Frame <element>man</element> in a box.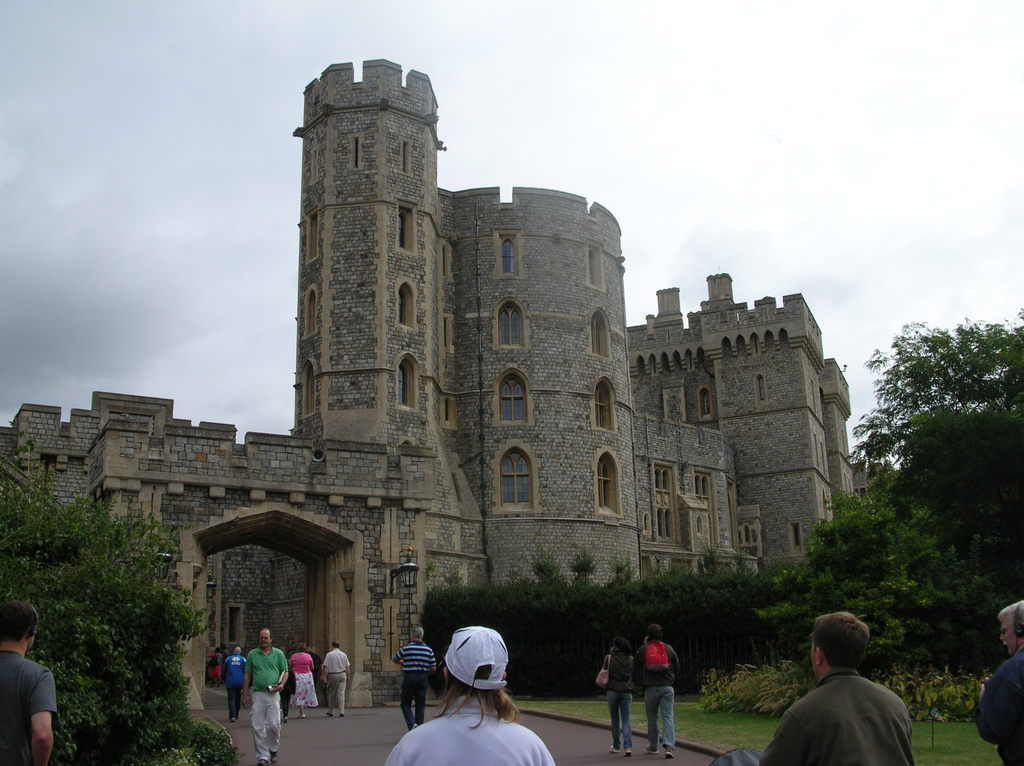
x1=769, y1=625, x2=923, y2=765.
